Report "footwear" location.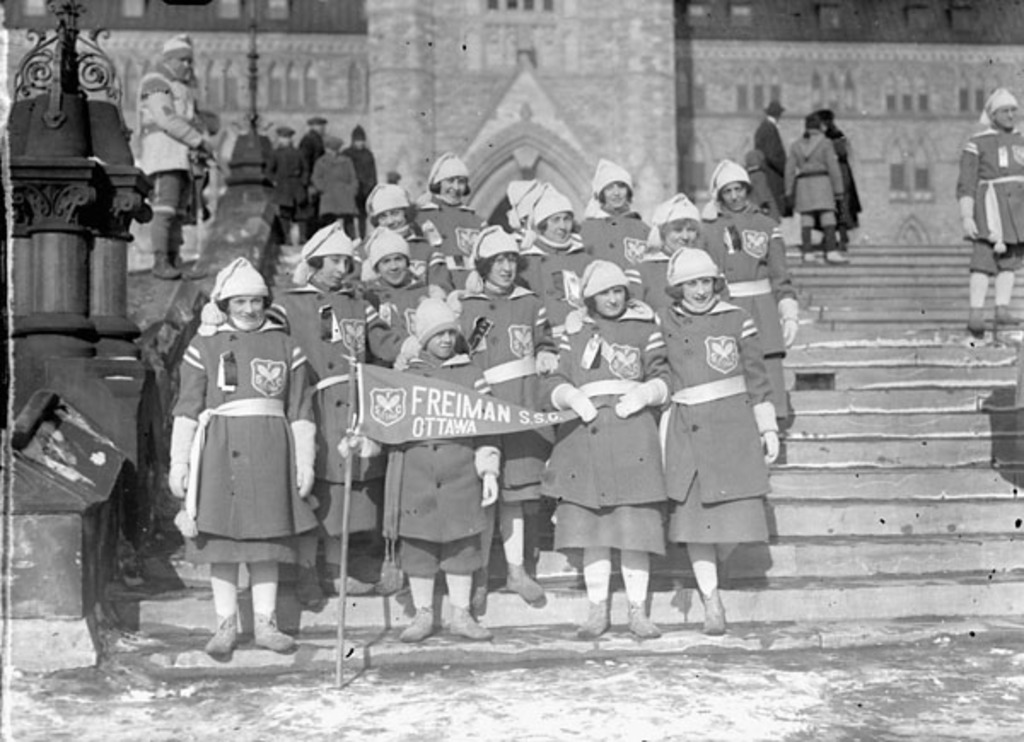
Report: (x1=963, y1=297, x2=988, y2=336).
